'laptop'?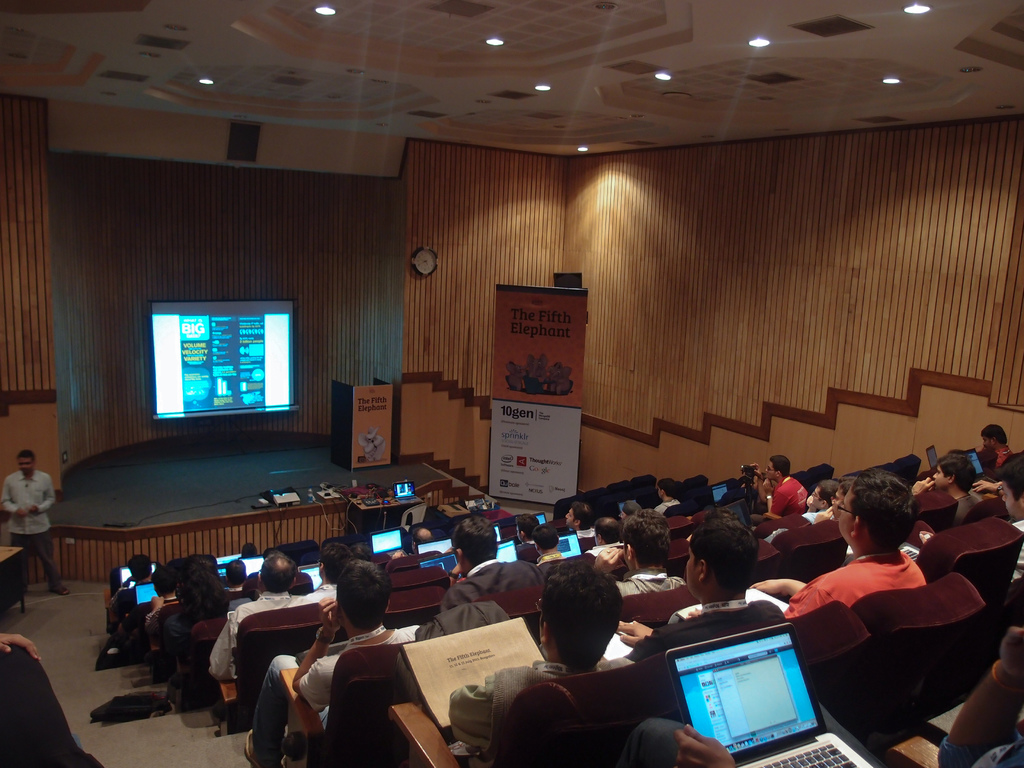
<bbox>241, 555, 263, 576</bbox>
